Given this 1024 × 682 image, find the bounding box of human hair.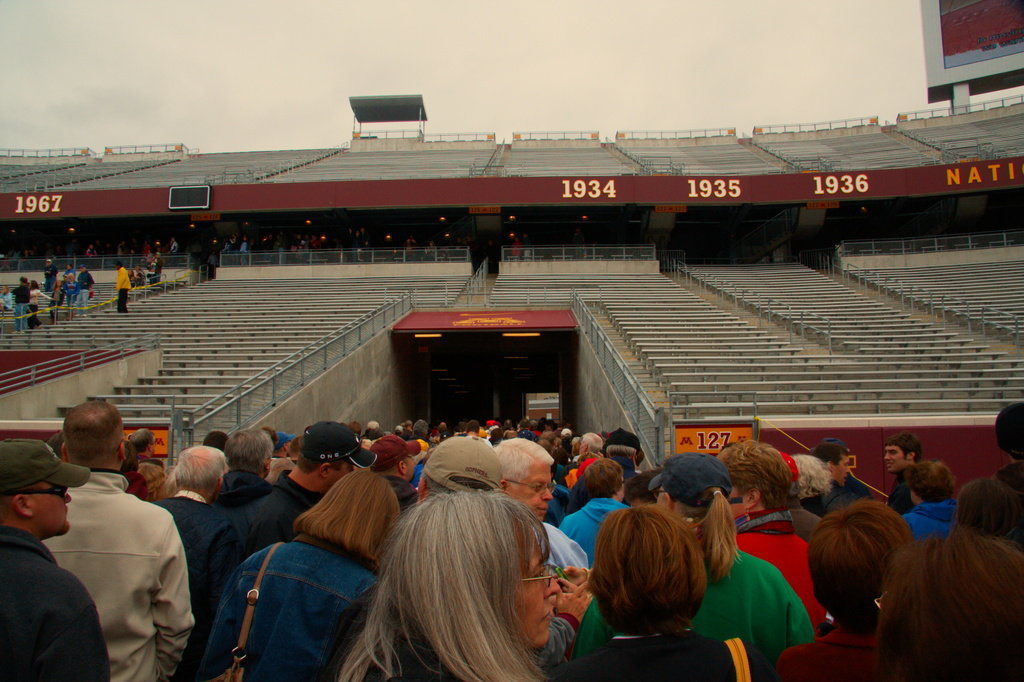
bbox(413, 416, 429, 439).
